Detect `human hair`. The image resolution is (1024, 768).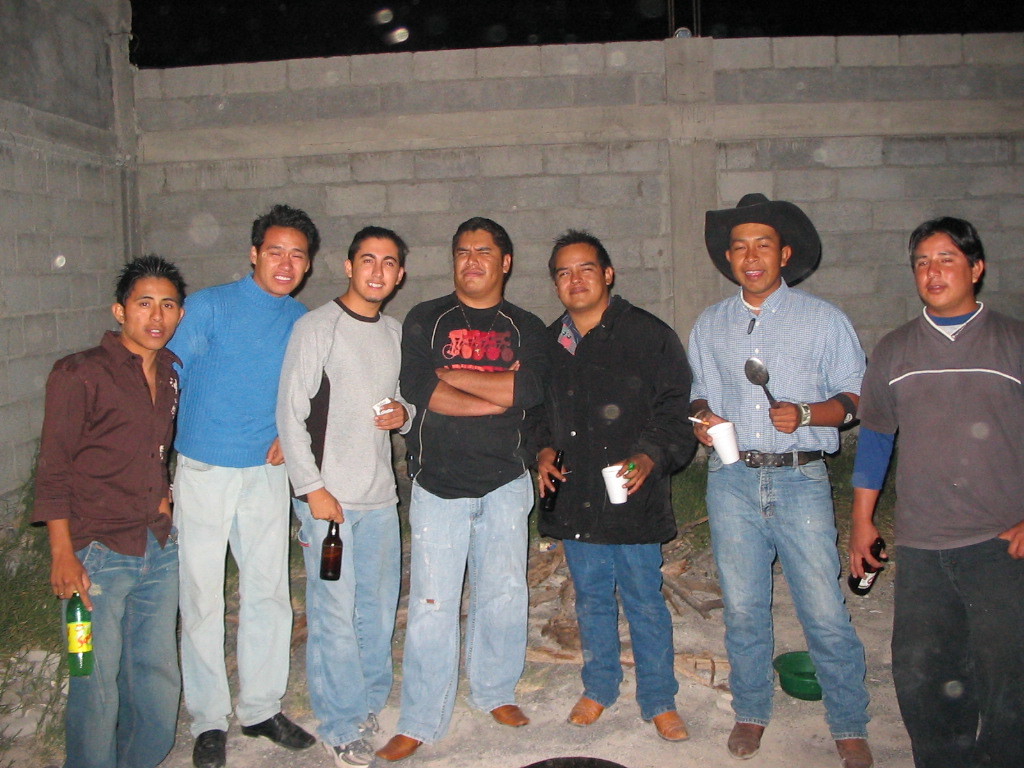
454, 215, 514, 270.
